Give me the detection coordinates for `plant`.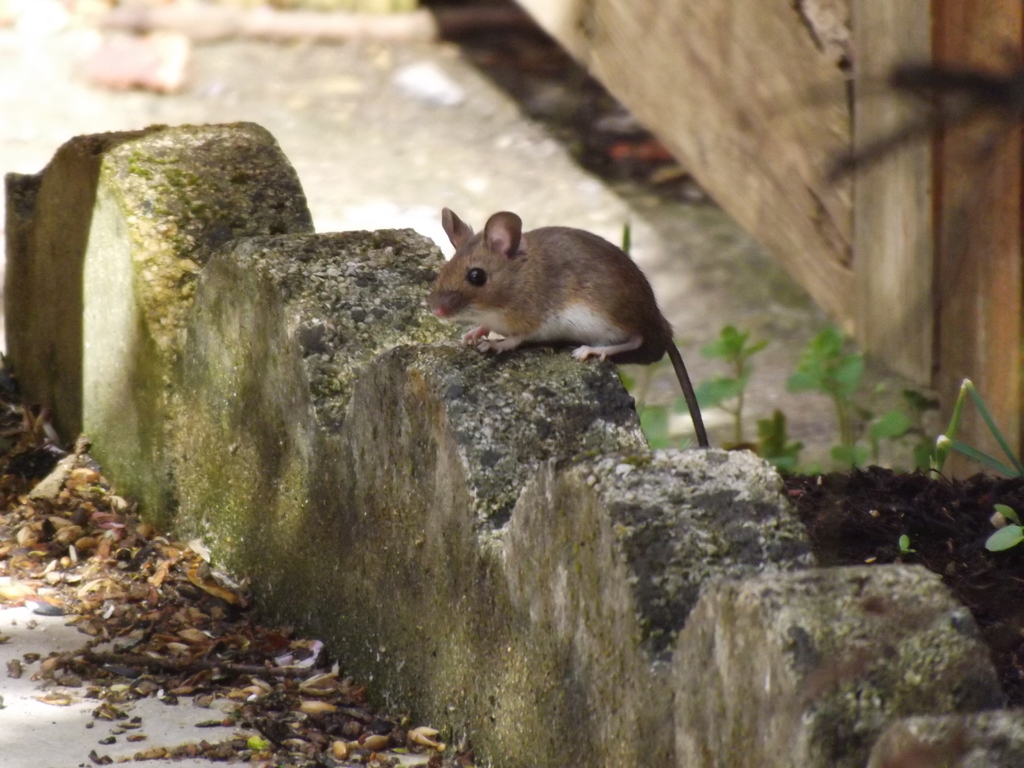
bbox(986, 500, 1023, 552).
